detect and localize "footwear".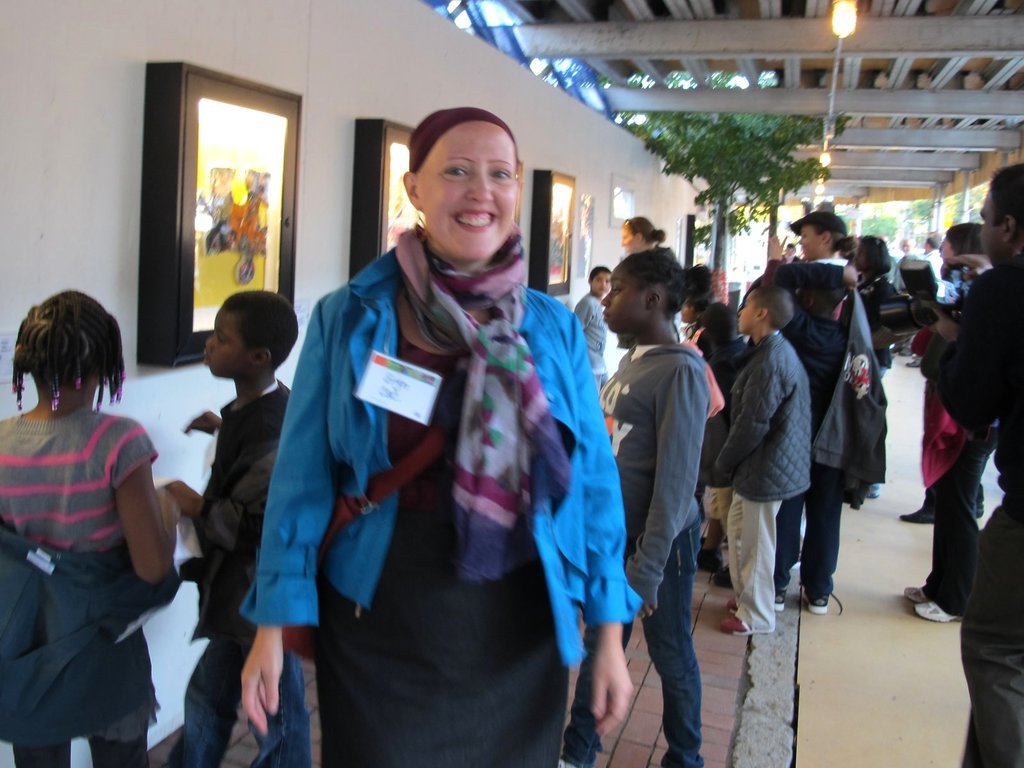
Localized at l=773, t=591, r=787, b=612.
